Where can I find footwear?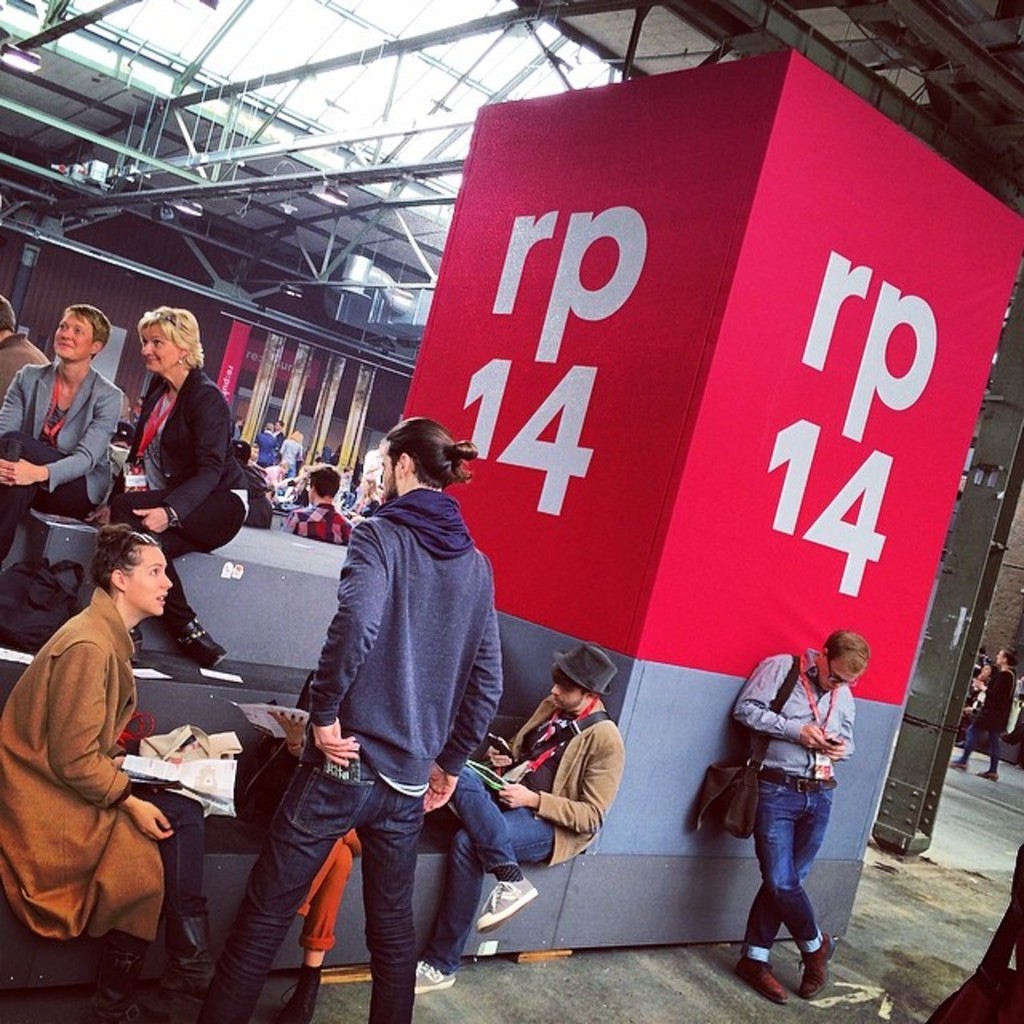
You can find it at 174,616,227,672.
